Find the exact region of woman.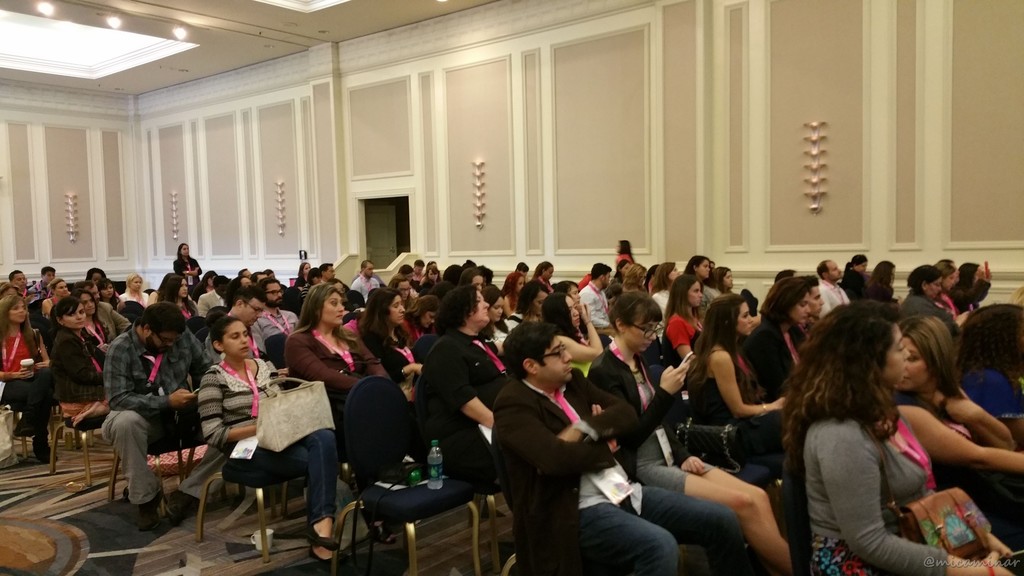
Exact region: x1=679, y1=287, x2=785, y2=468.
